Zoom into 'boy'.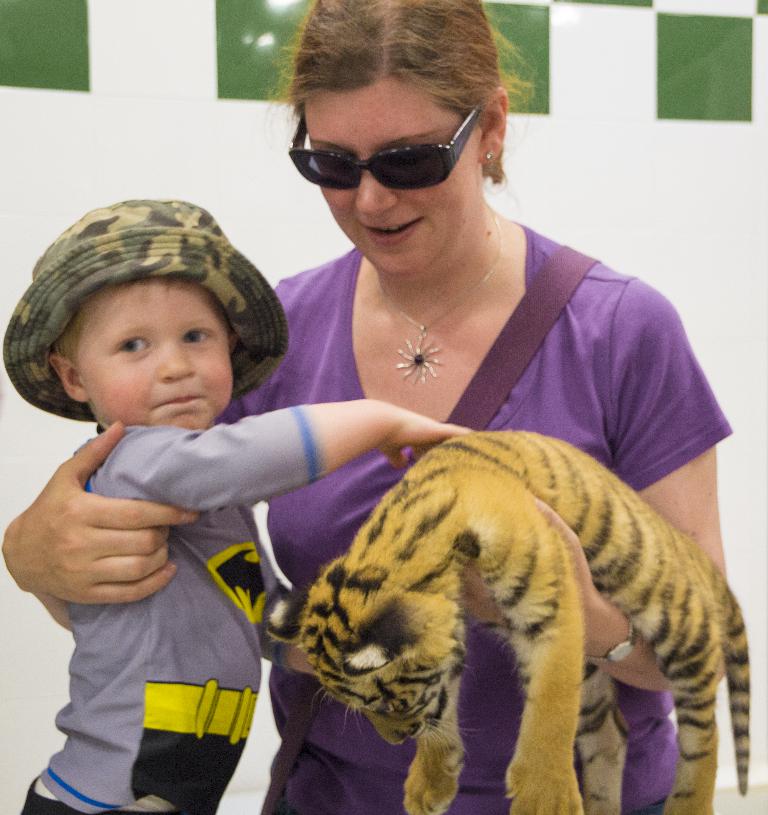
Zoom target: (0, 189, 473, 814).
